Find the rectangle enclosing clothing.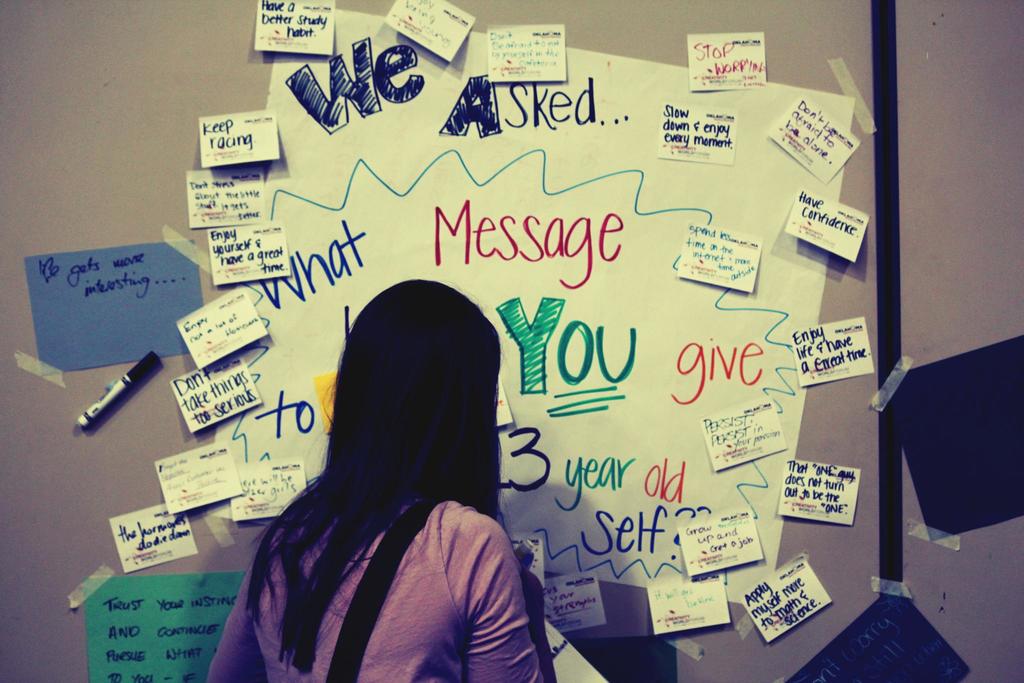
pyautogui.locateOnScreen(205, 500, 541, 682).
